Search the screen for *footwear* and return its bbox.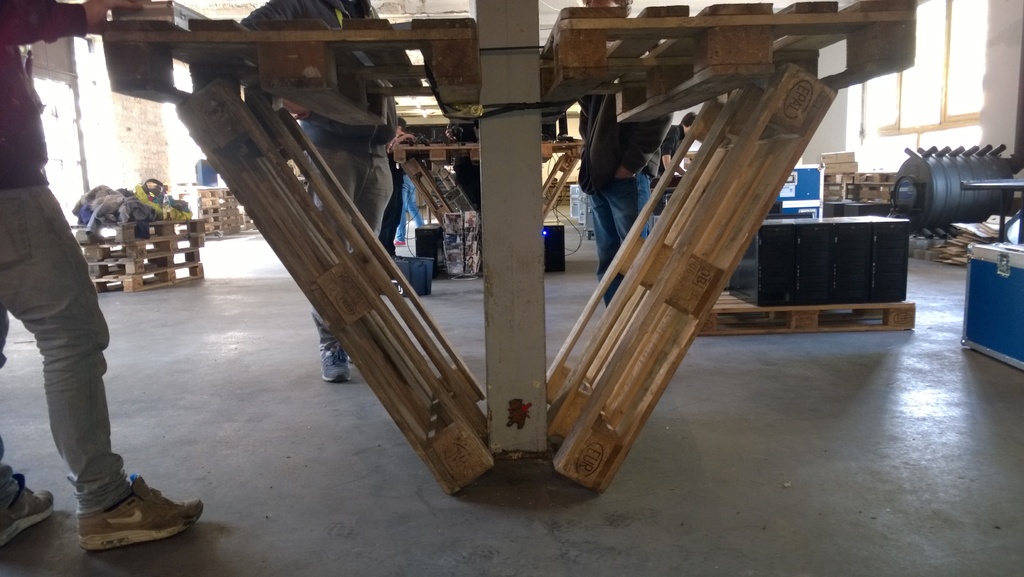
Found: (321,346,353,385).
